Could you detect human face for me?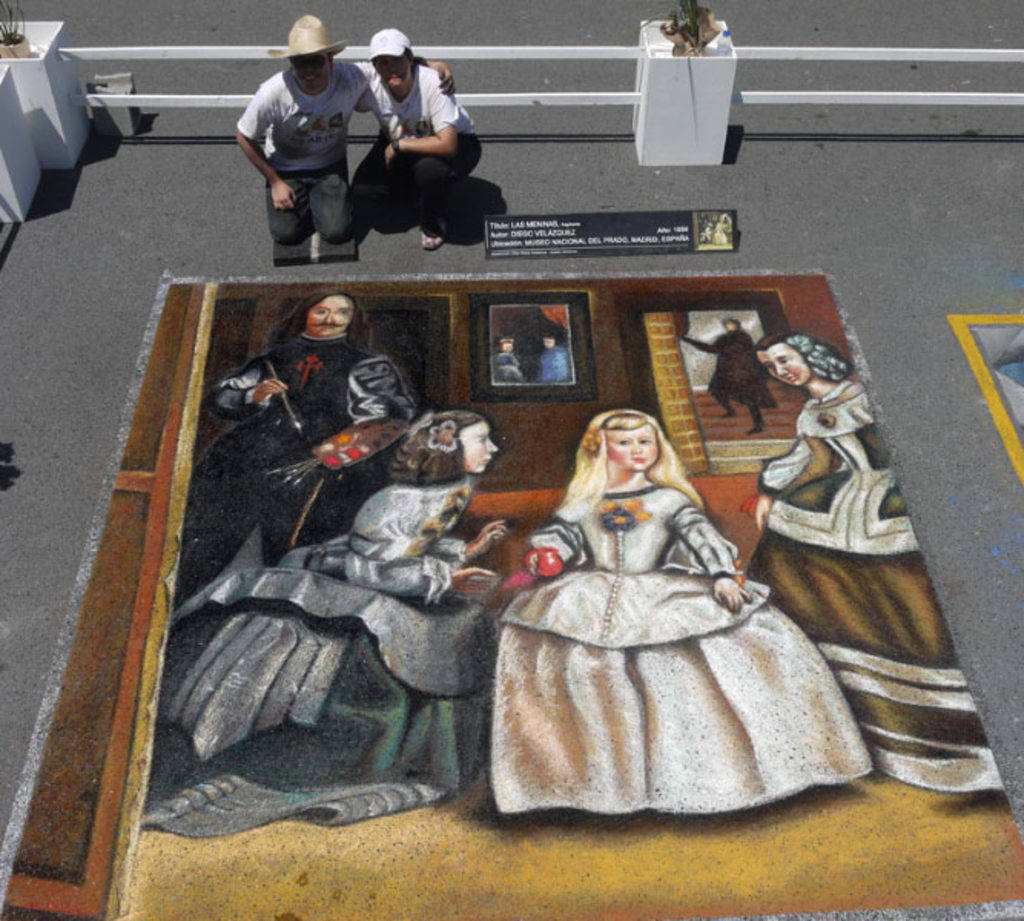
Detection result: <region>373, 52, 410, 98</region>.
